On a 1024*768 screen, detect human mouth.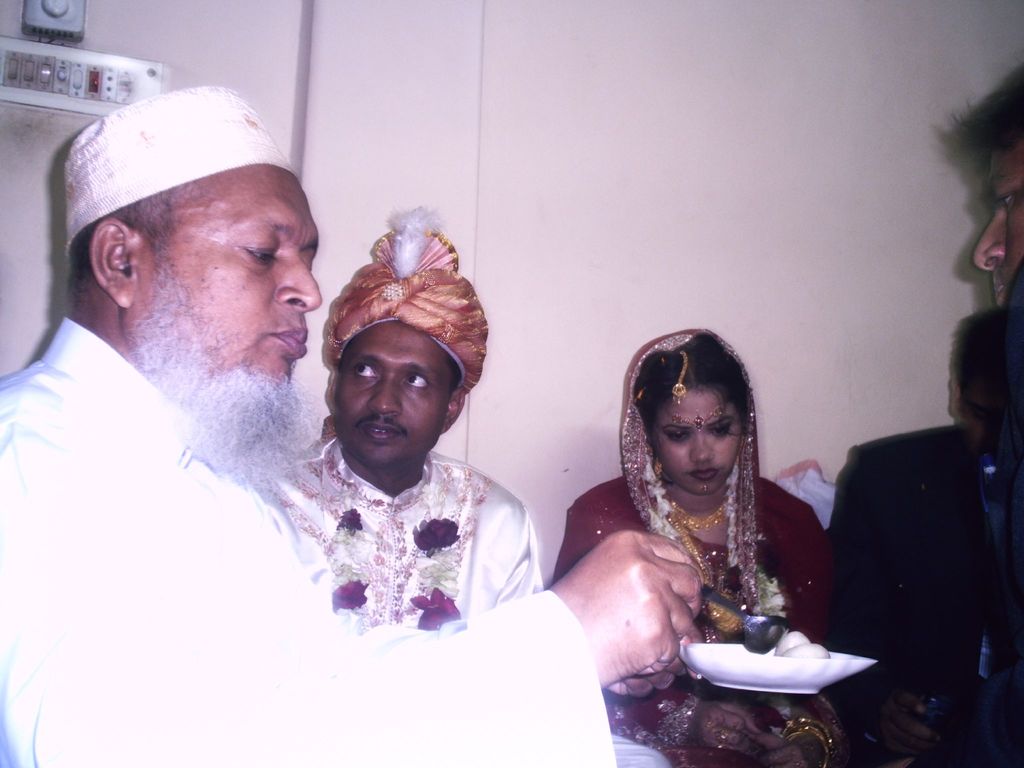
box=[358, 415, 408, 443].
